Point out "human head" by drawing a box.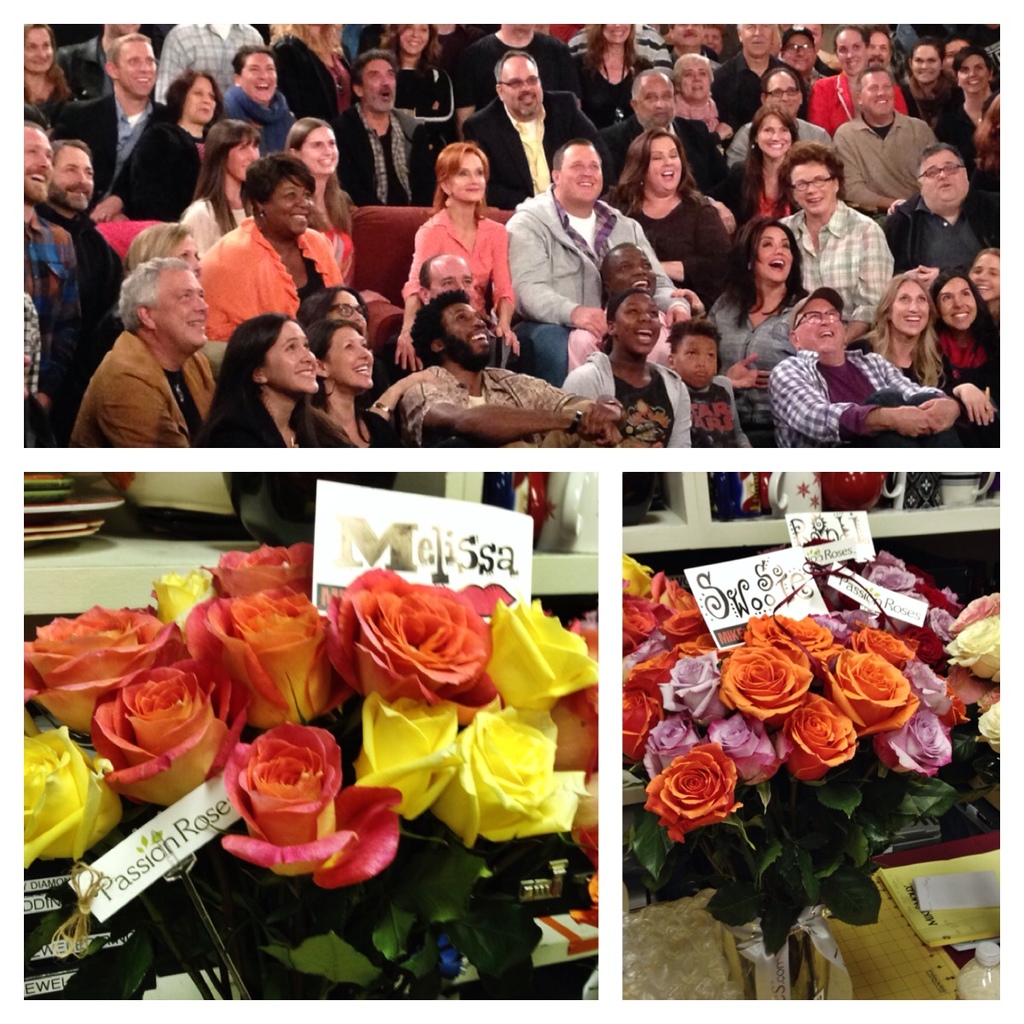
(295, 285, 364, 328).
